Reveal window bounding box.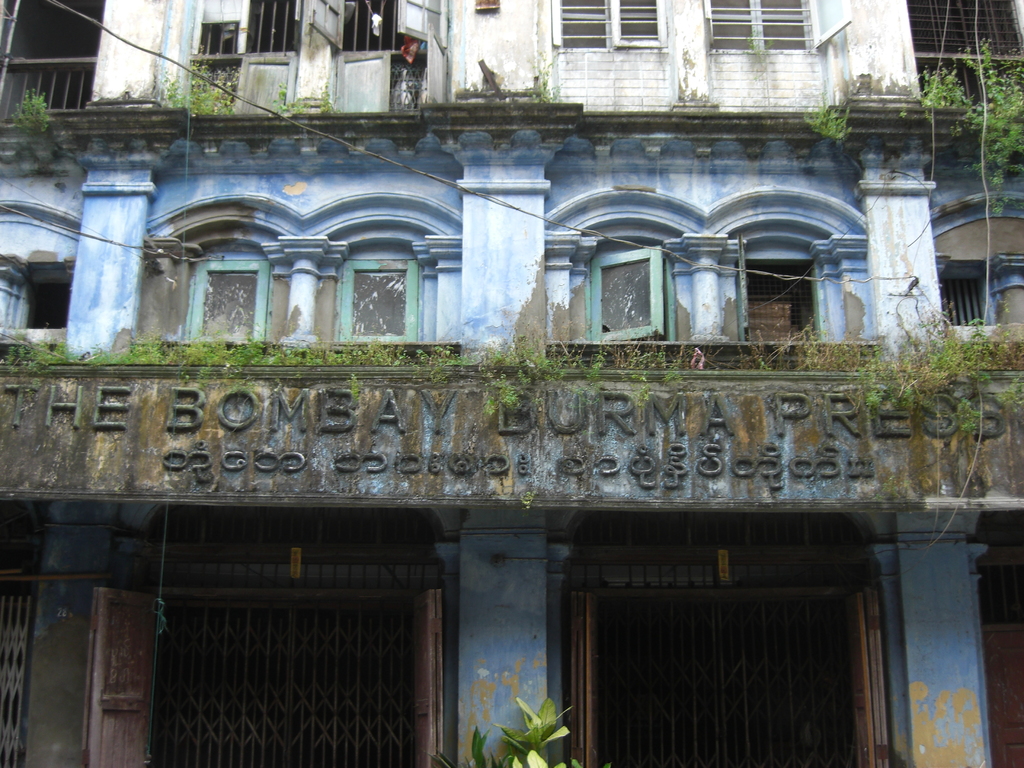
Revealed: bbox=[334, 260, 419, 336].
